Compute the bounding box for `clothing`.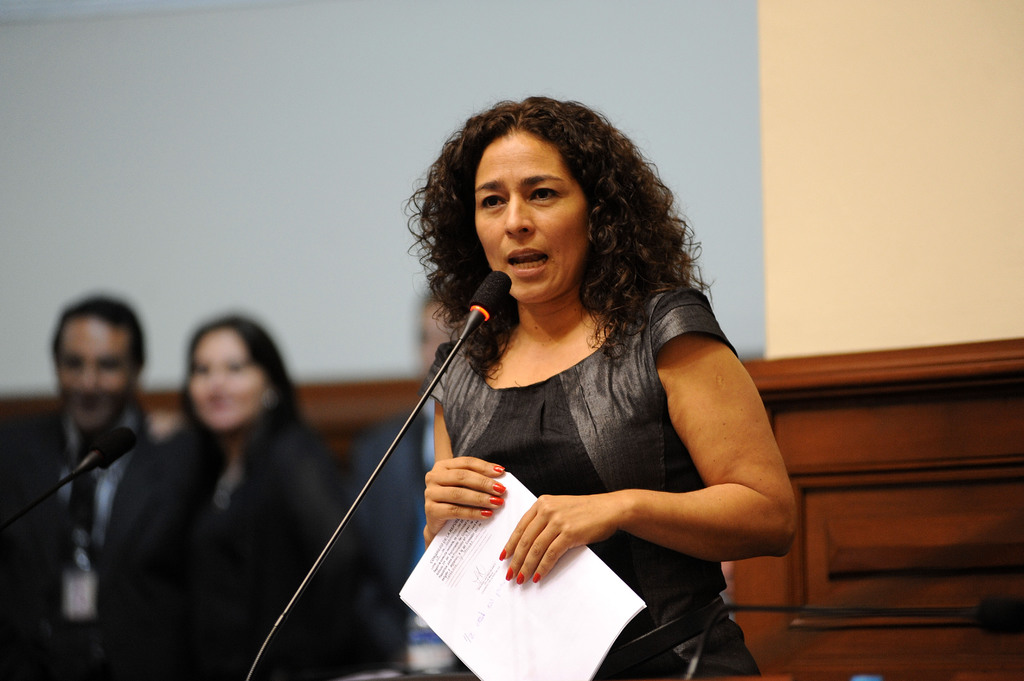
pyautogui.locateOnScreen(136, 431, 376, 680).
